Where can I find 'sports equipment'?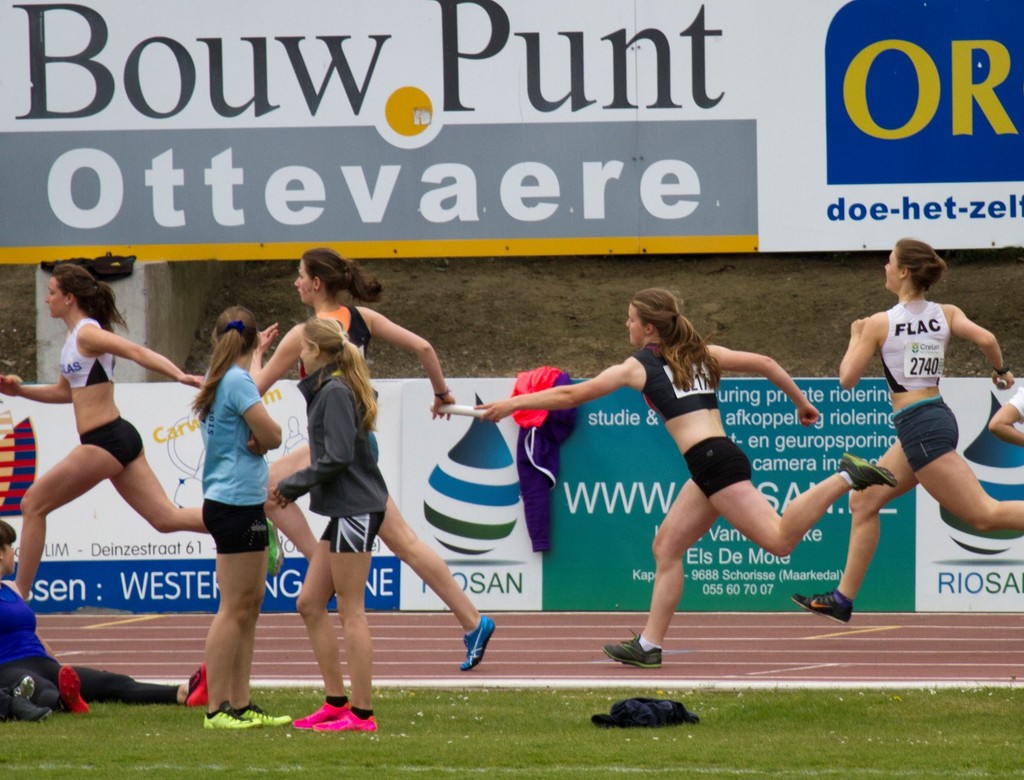
You can find it at {"x1": 311, "y1": 709, "x2": 382, "y2": 734}.
